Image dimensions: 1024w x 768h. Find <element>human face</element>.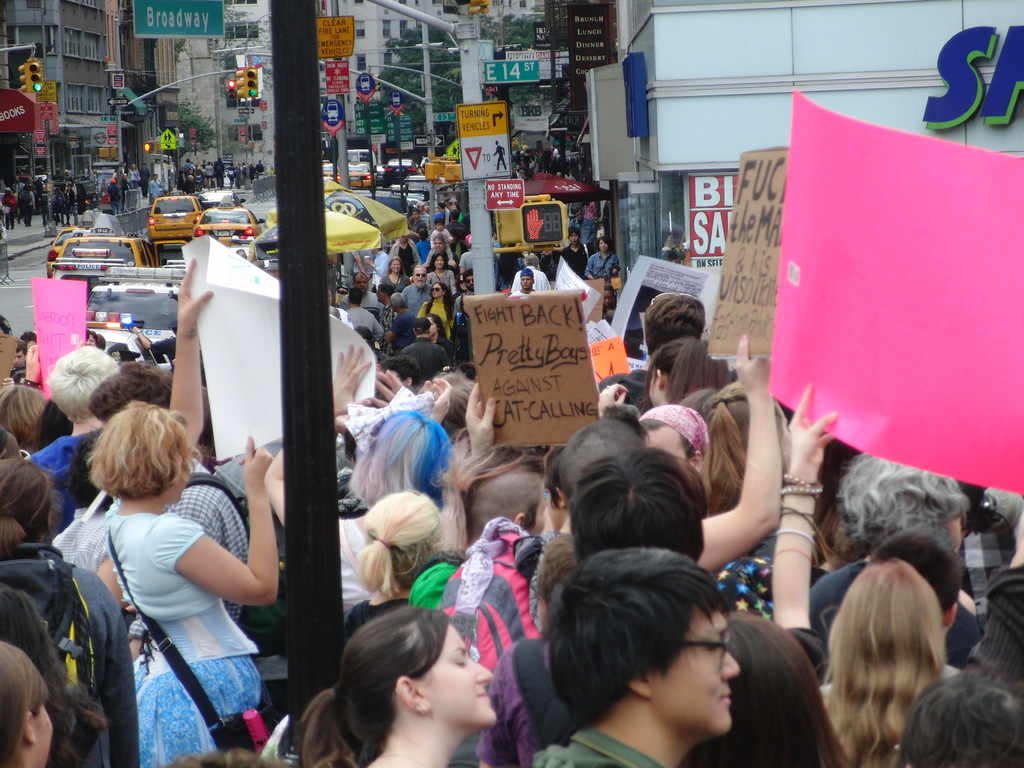
left=429, top=623, right=496, bottom=726.
